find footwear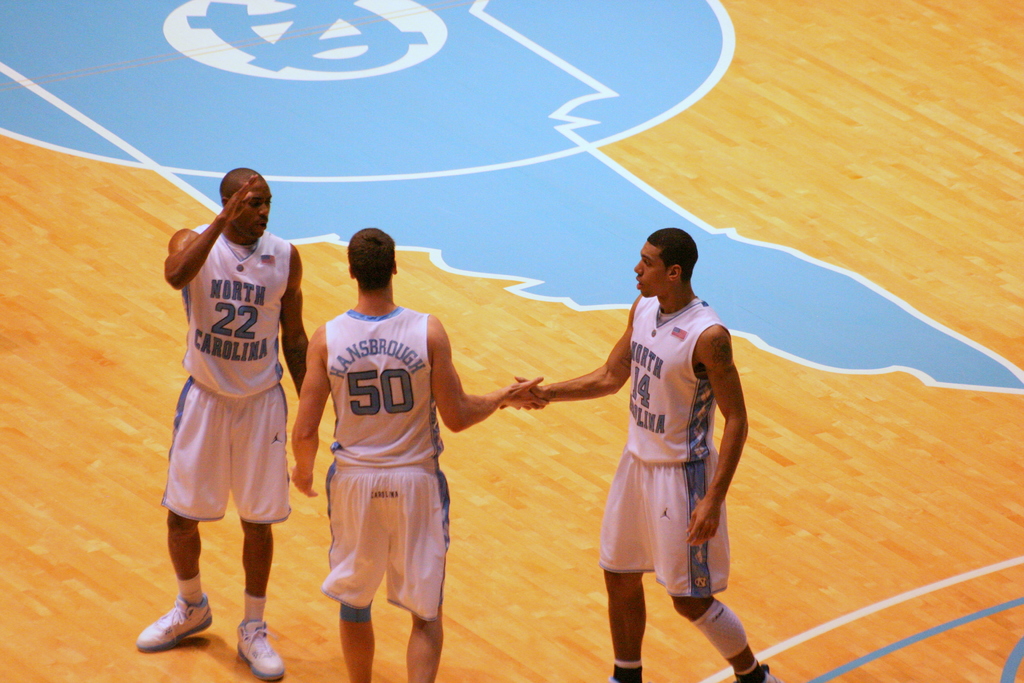
Rect(237, 618, 287, 682)
